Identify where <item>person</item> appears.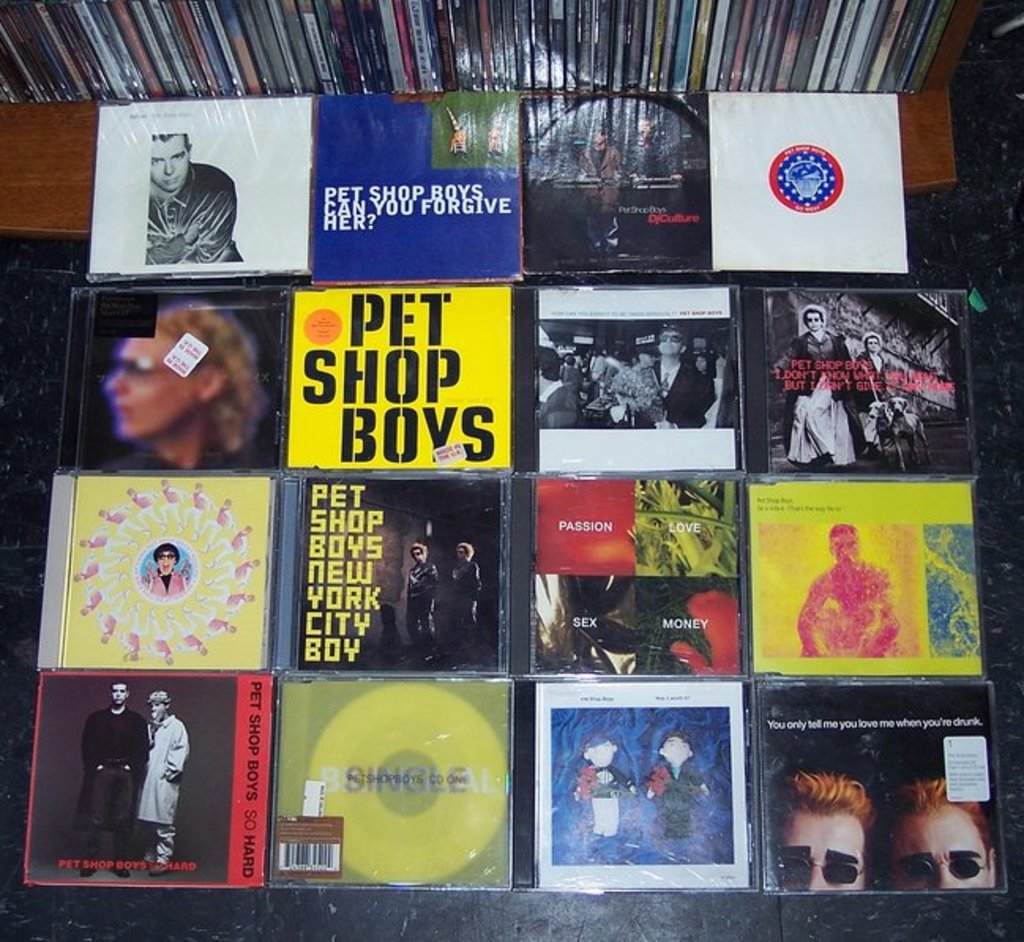
Appears at (x1=850, y1=330, x2=887, y2=448).
